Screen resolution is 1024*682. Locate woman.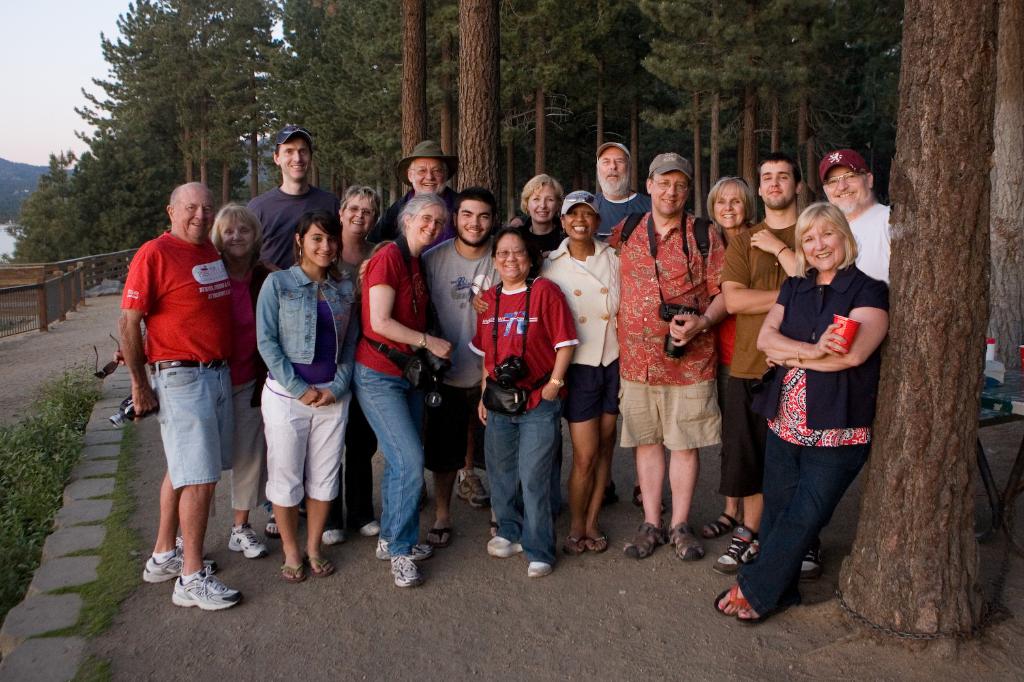
[left=254, top=209, right=370, bottom=577].
